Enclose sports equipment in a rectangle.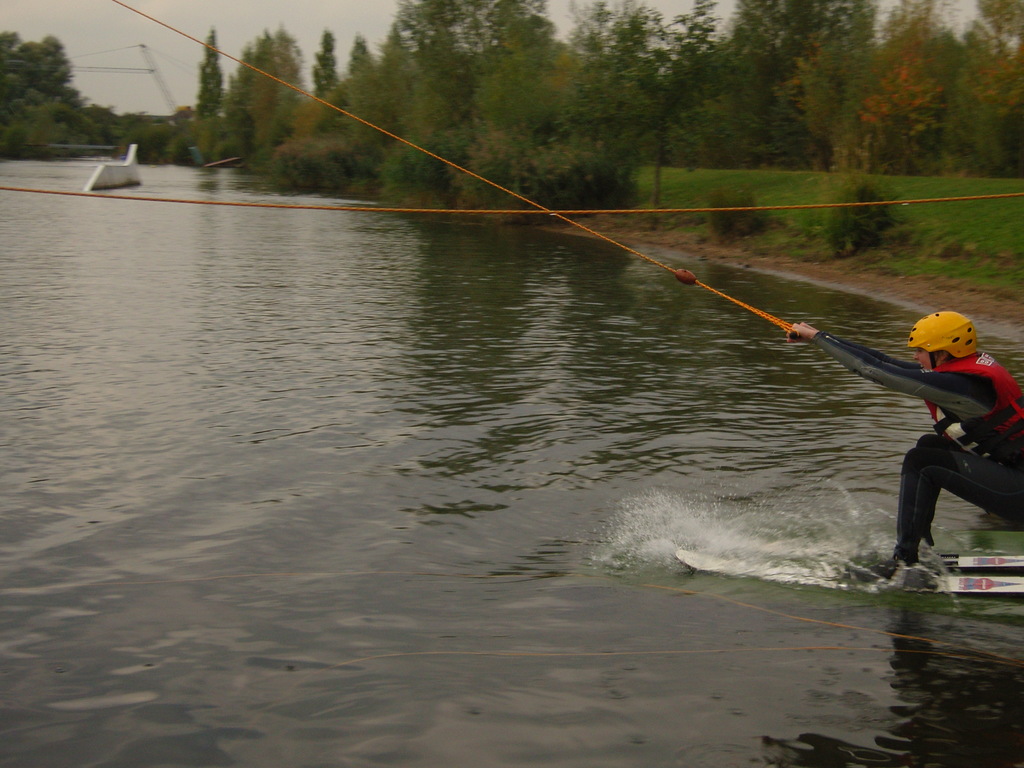
<box>926,554,1023,572</box>.
